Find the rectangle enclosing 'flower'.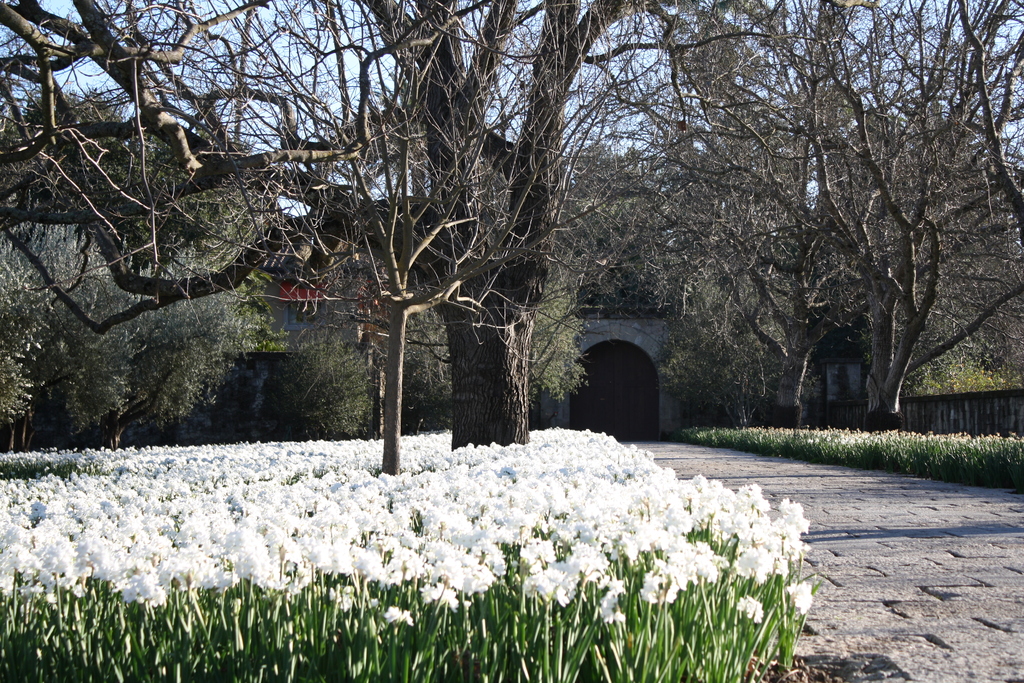
pyautogui.locateOnScreen(735, 595, 770, 623).
